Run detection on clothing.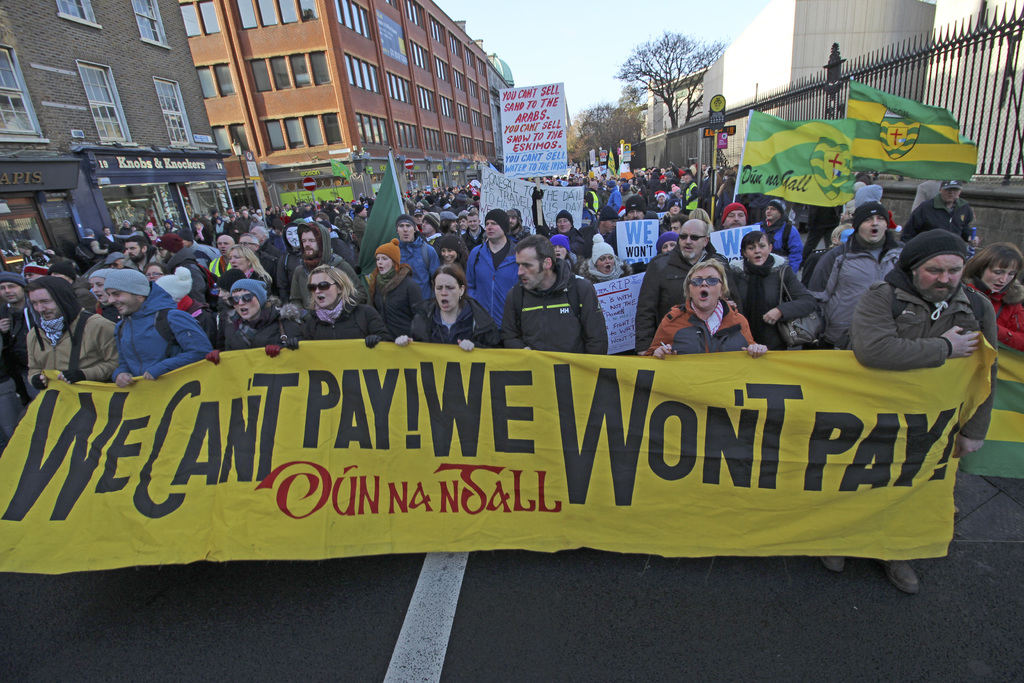
Result: box(403, 242, 438, 305).
